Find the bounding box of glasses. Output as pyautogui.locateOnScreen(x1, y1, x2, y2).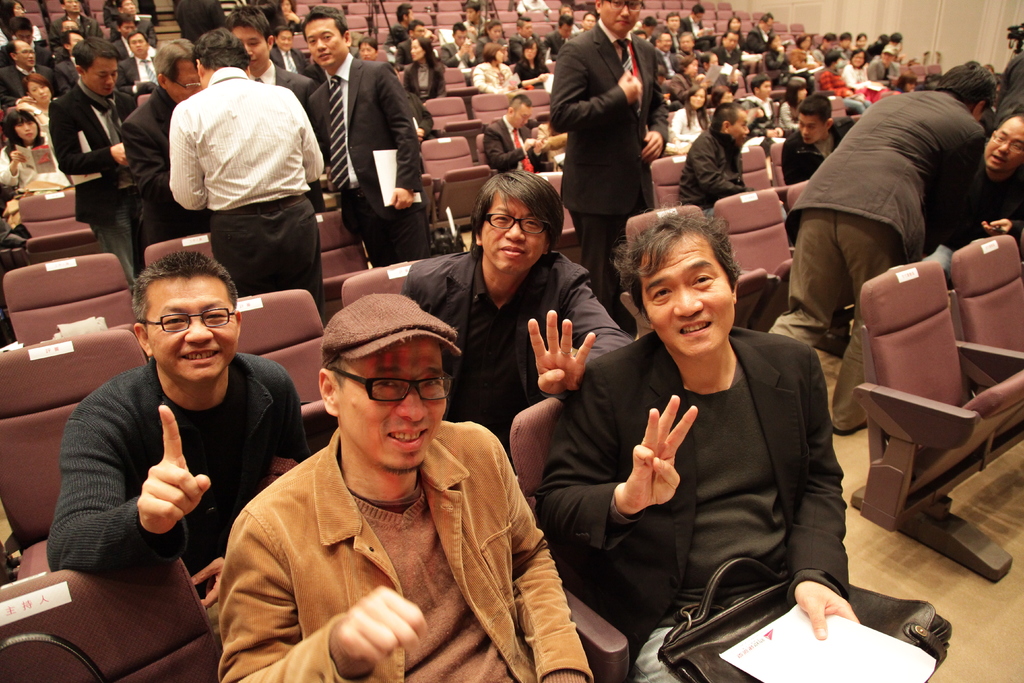
pyautogui.locateOnScreen(145, 306, 234, 332).
